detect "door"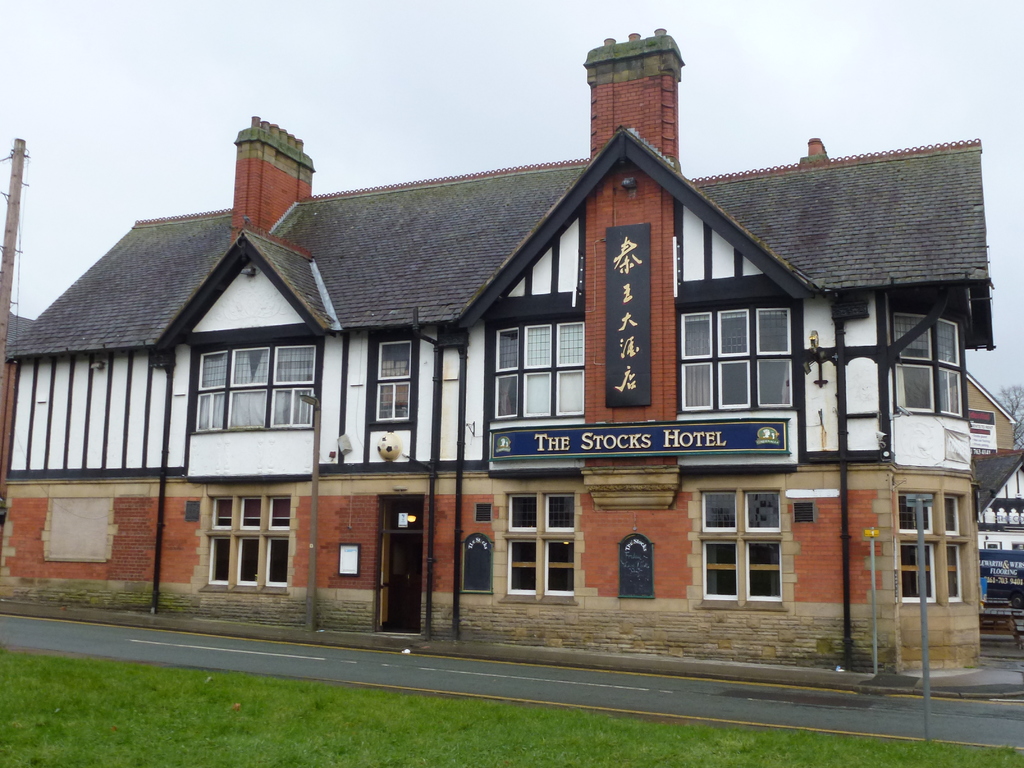
detection(196, 497, 291, 602)
